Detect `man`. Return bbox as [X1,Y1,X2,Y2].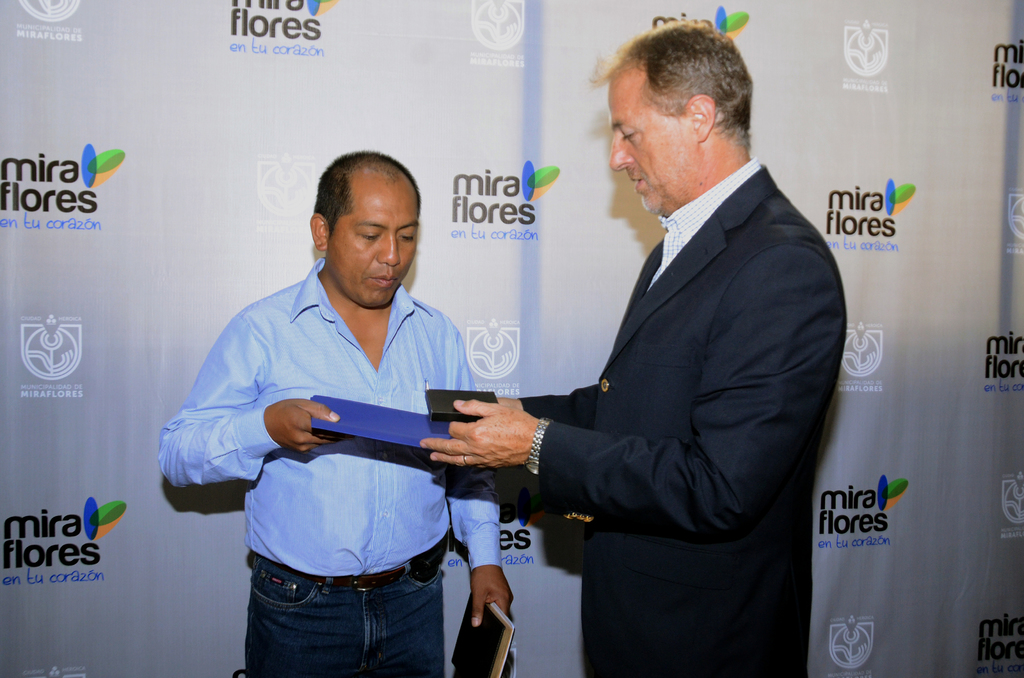
[419,19,848,677].
